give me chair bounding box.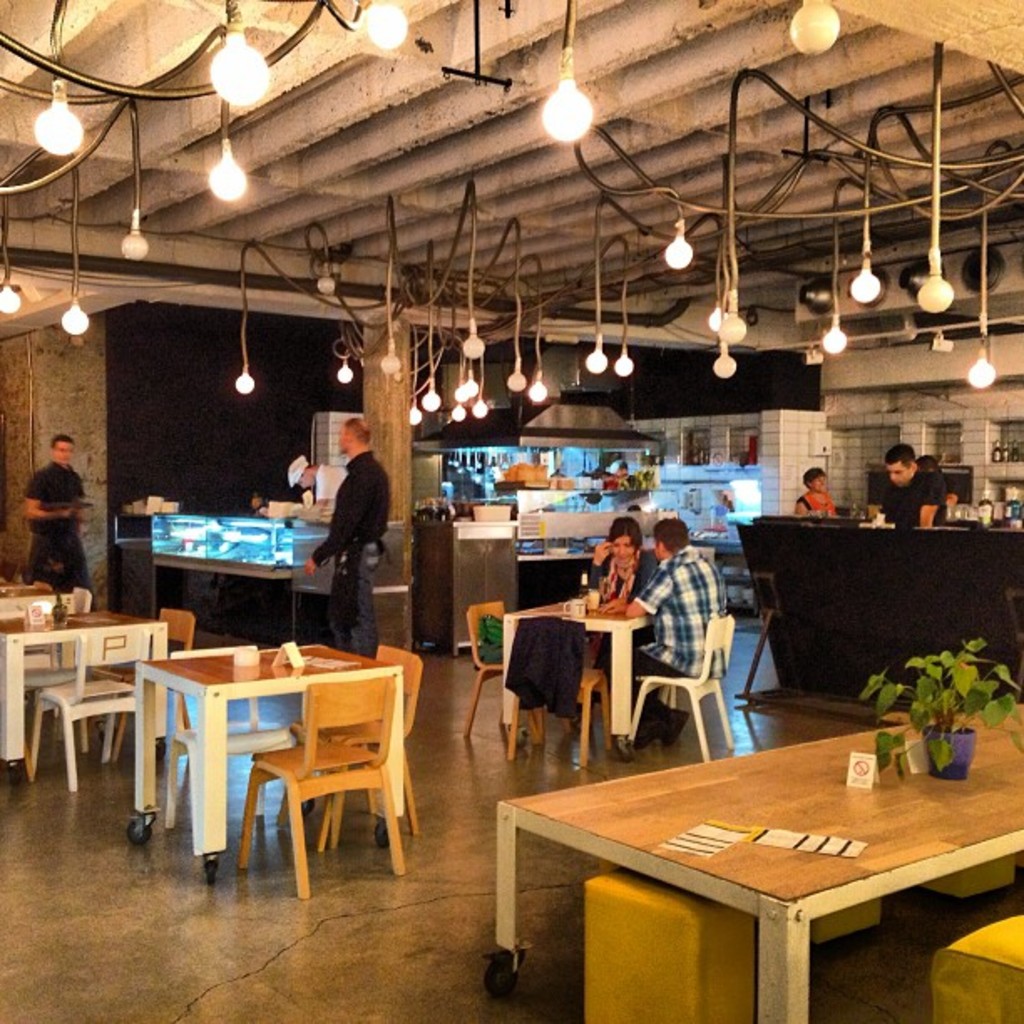
[left=162, top=641, right=286, bottom=838].
